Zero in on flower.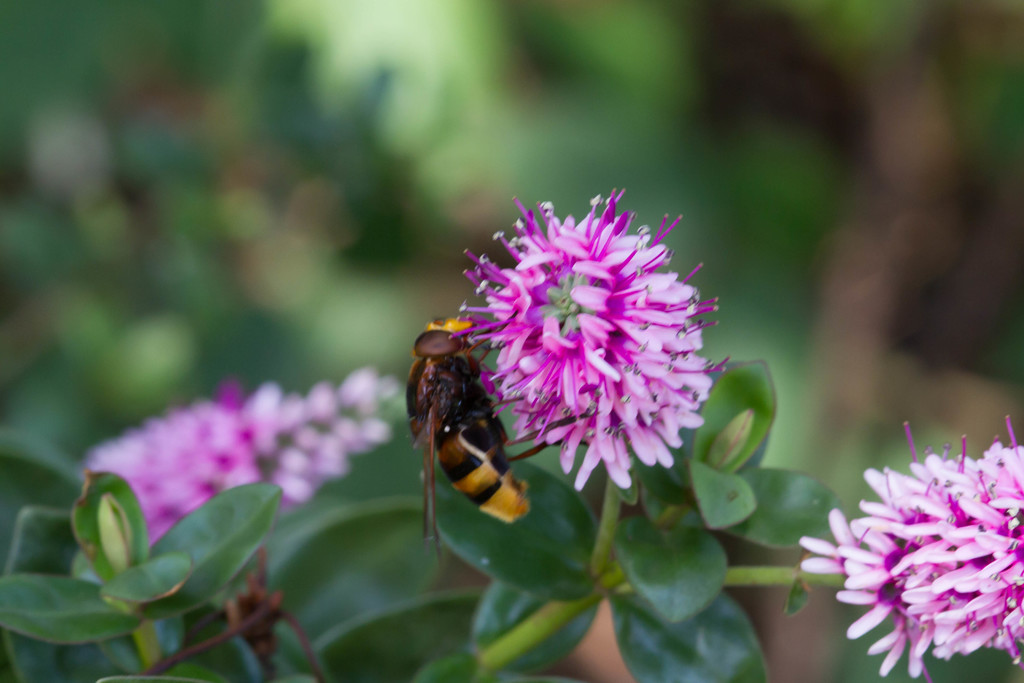
Zeroed in: {"x1": 454, "y1": 188, "x2": 726, "y2": 498}.
